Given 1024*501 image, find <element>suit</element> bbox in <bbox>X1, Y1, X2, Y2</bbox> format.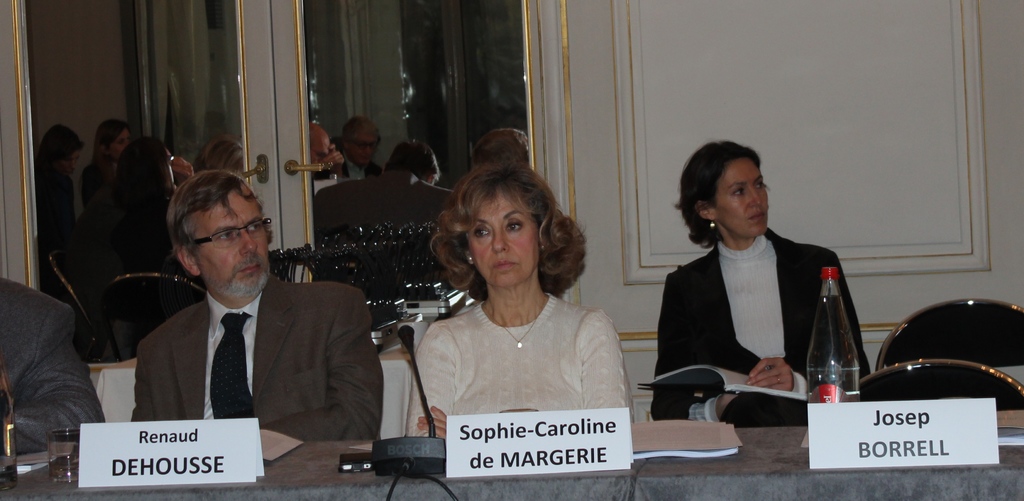
<bbox>648, 224, 870, 418</bbox>.
